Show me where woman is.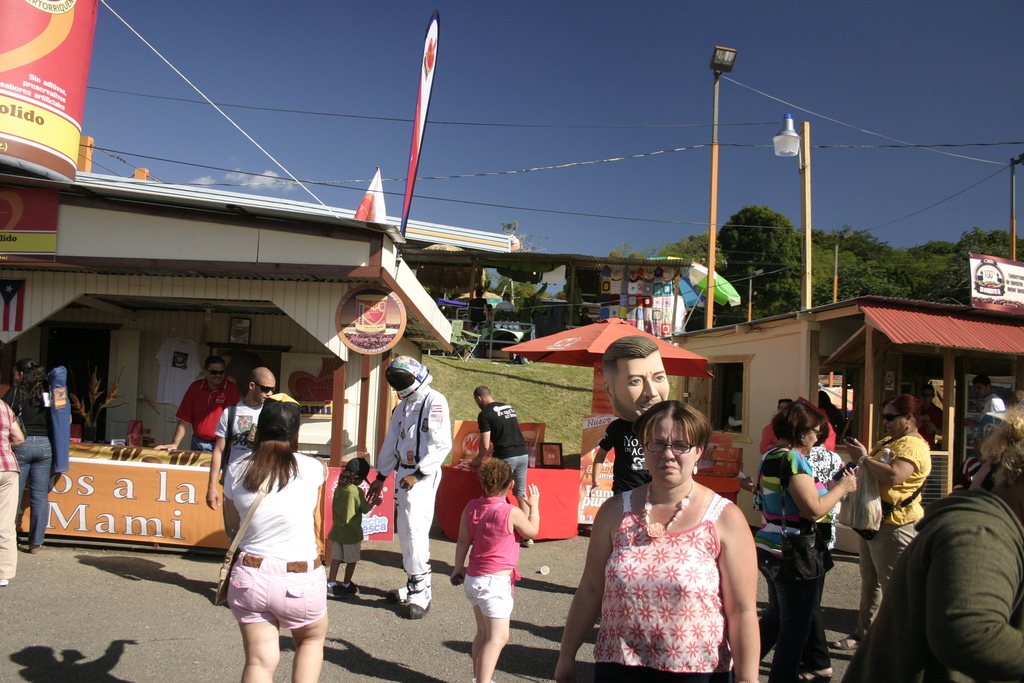
woman is at crop(595, 404, 760, 682).
